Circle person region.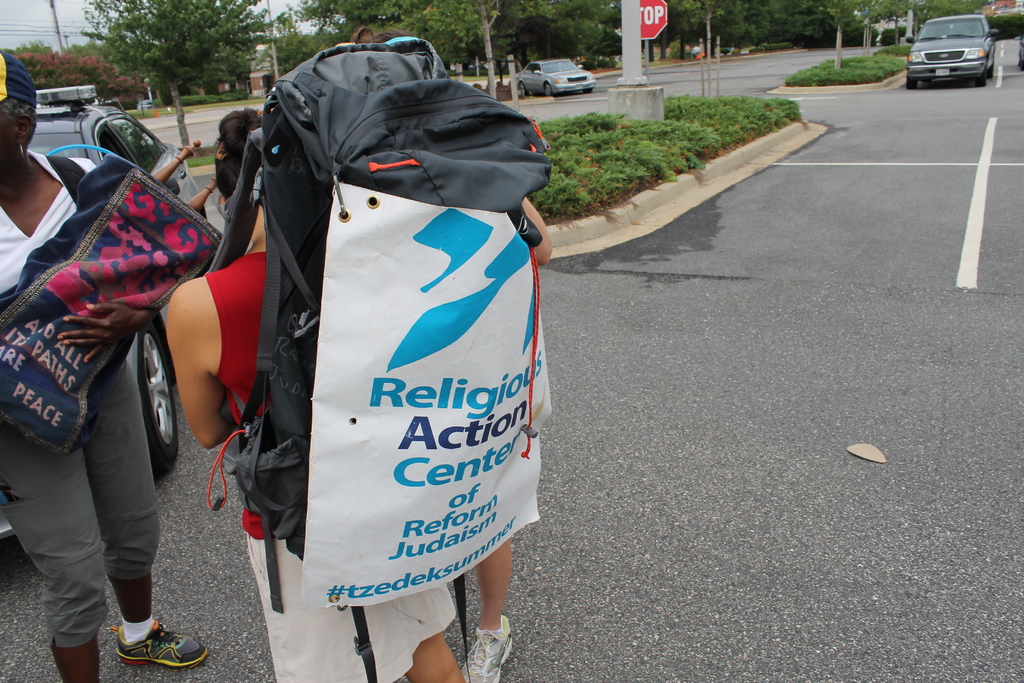
Region: left=159, top=104, right=476, bottom=682.
